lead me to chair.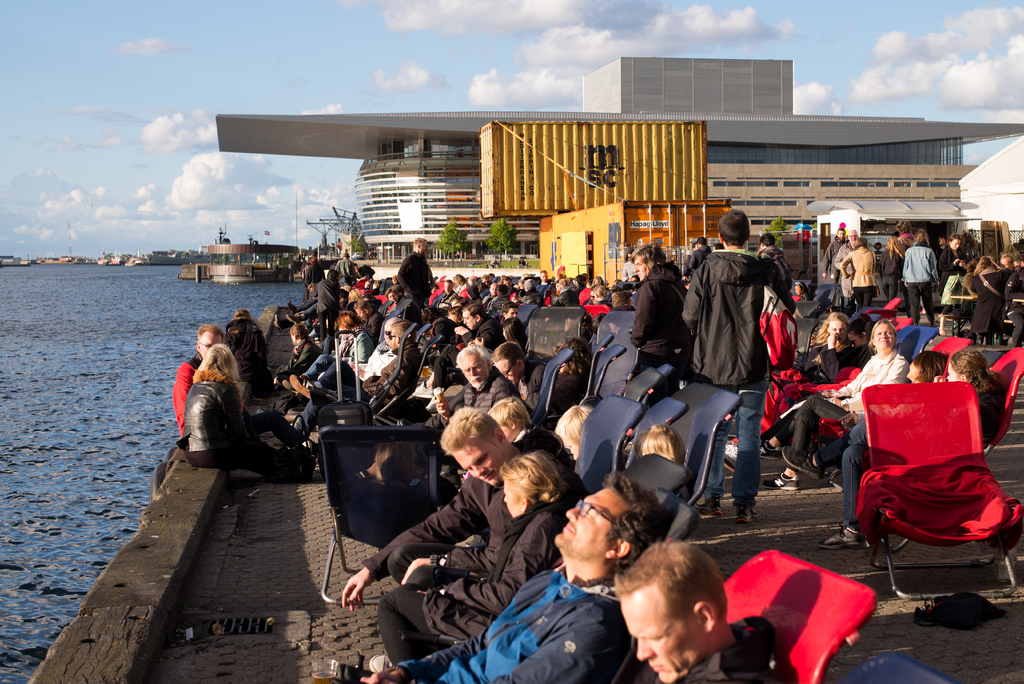
Lead to (934,333,970,384).
